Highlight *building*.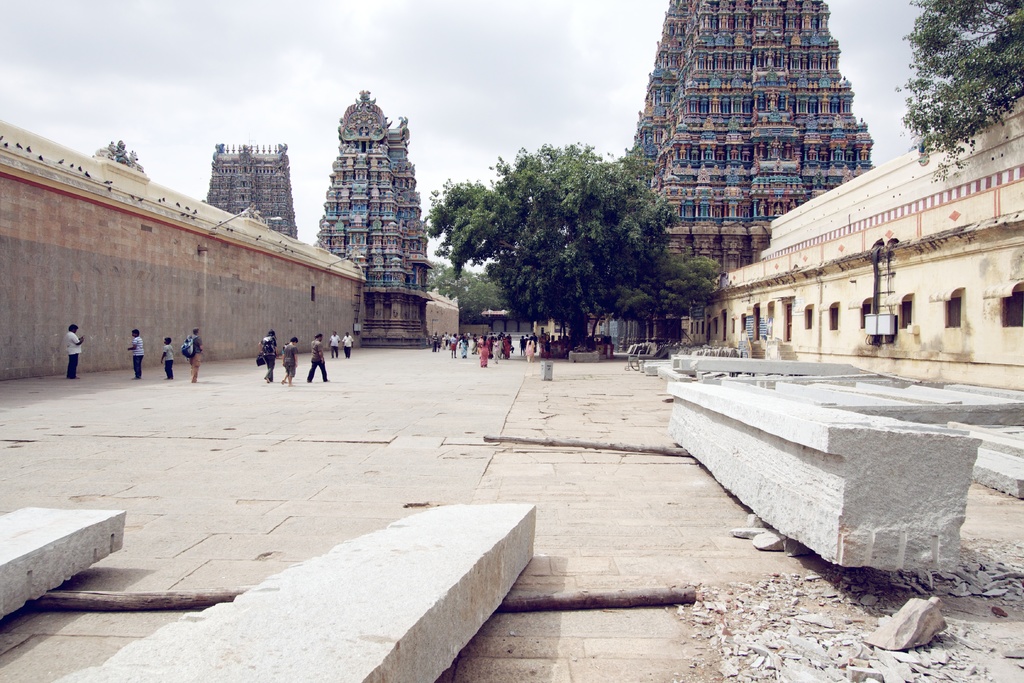
Highlighted region: (95,138,143,171).
